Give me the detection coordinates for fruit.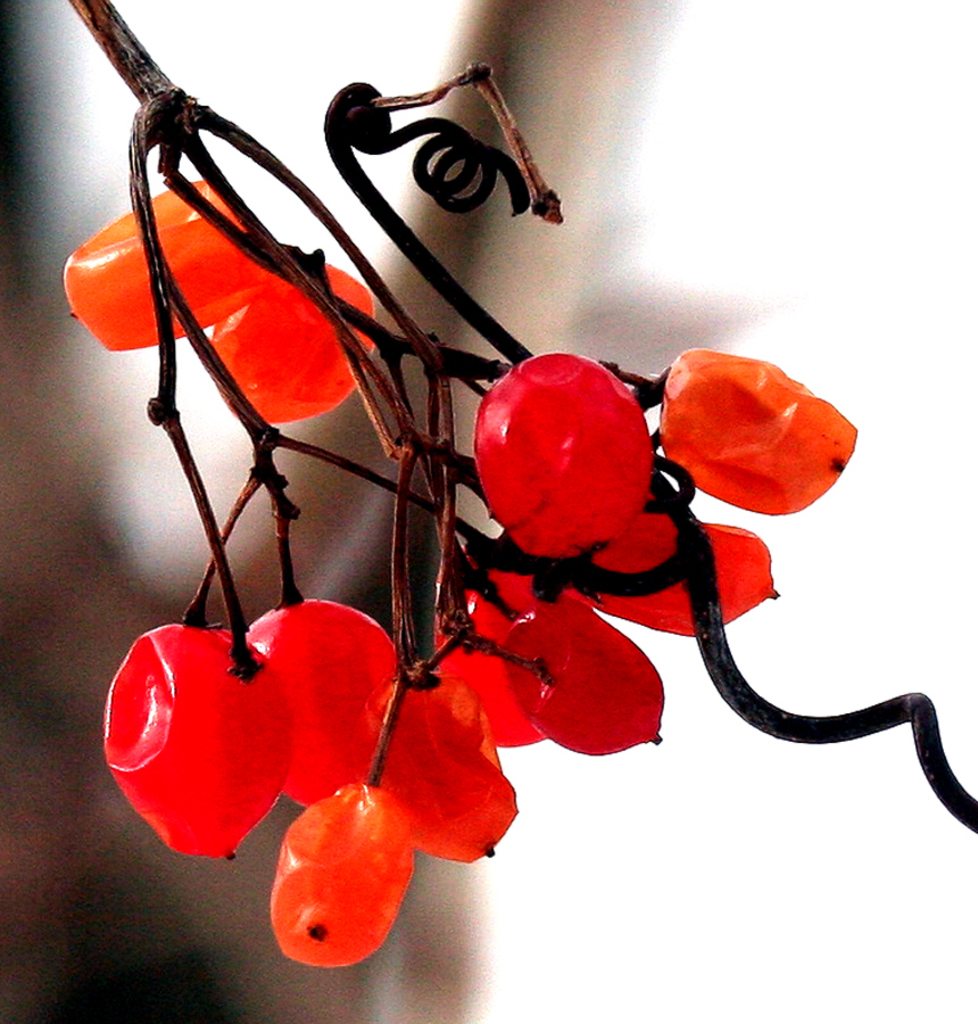
select_region(469, 352, 669, 564).
